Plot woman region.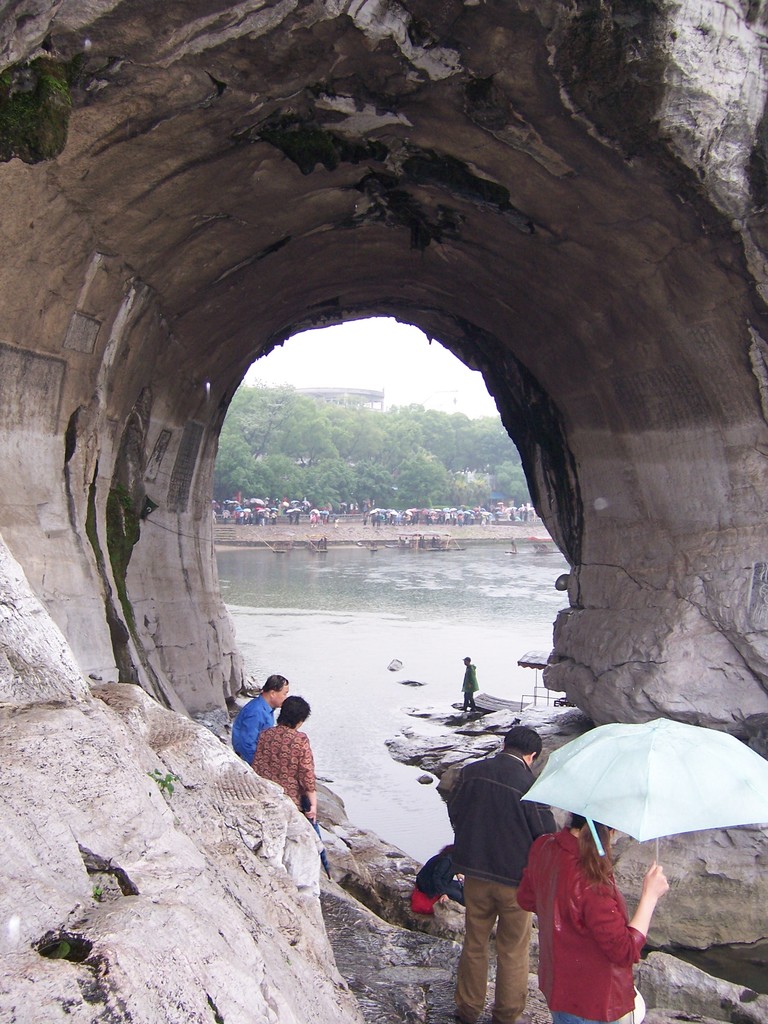
Plotted at [519,812,669,1023].
